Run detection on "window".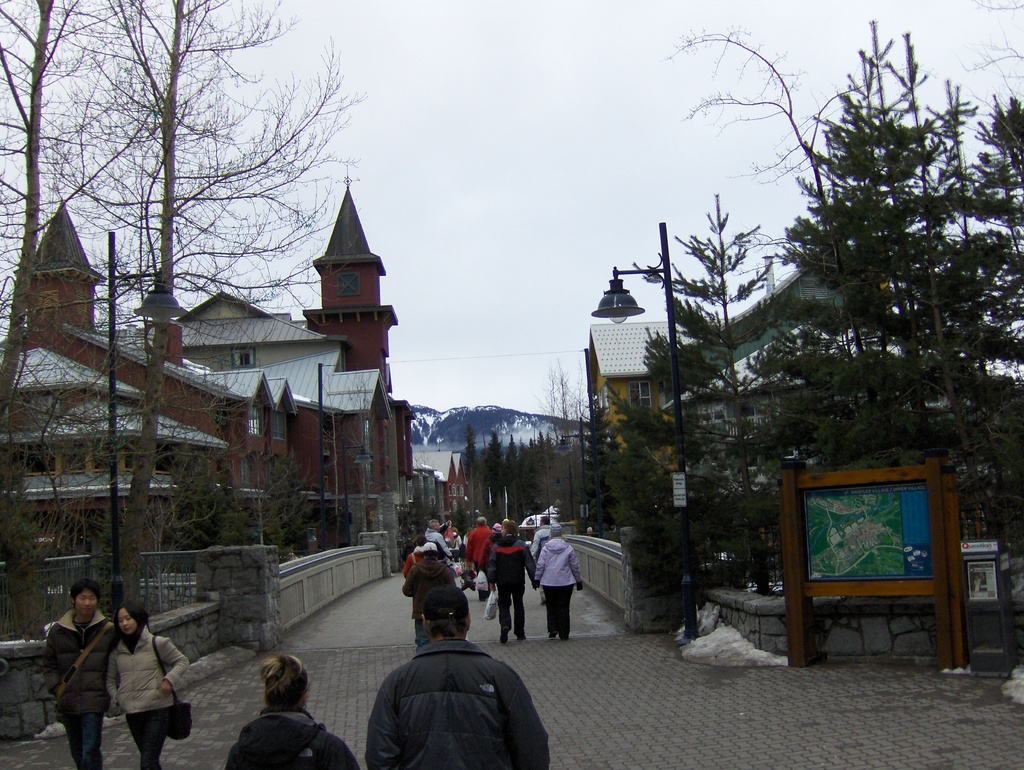
Result: BBox(358, 417, 376, 458).
